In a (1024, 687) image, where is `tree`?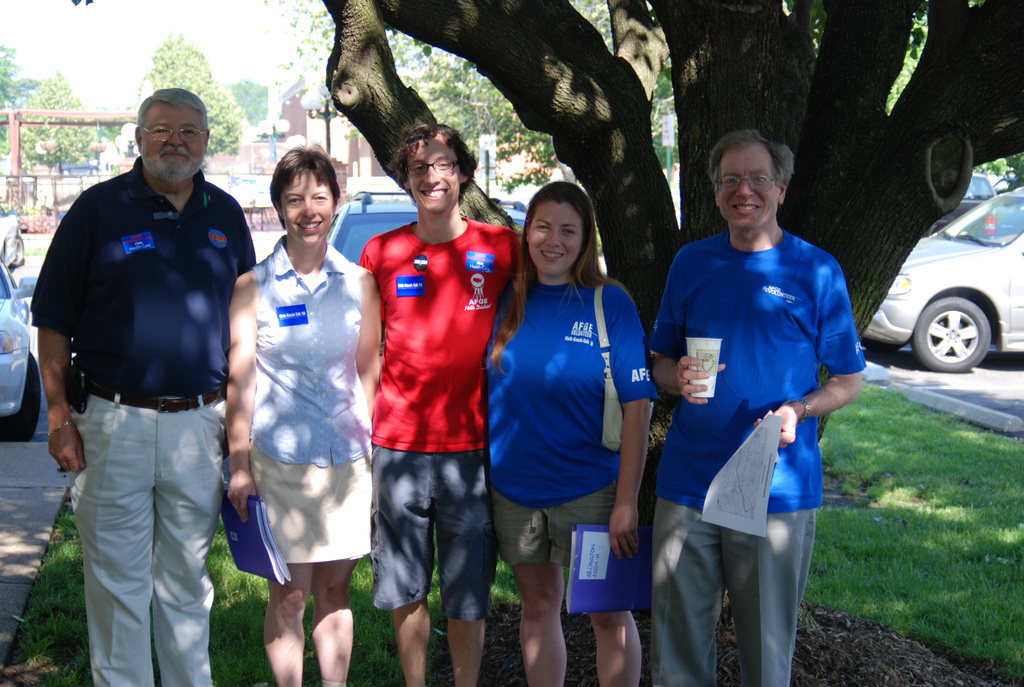
bbox(13, 72, 87, 226).
